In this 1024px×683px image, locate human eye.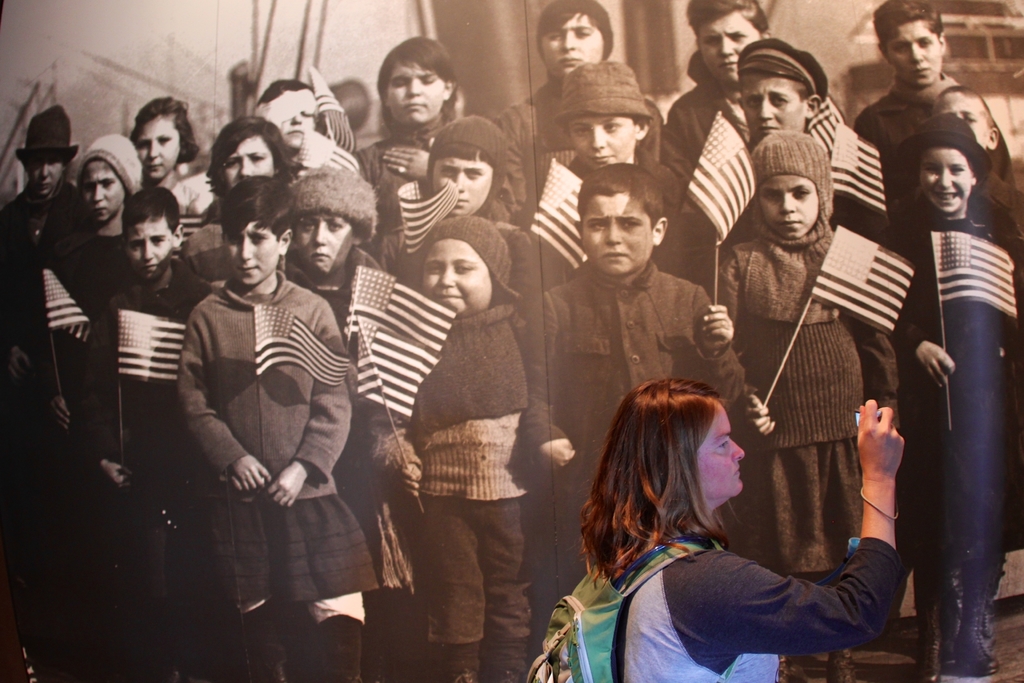
Bounding box: detection(330, 220, 344, 230).
